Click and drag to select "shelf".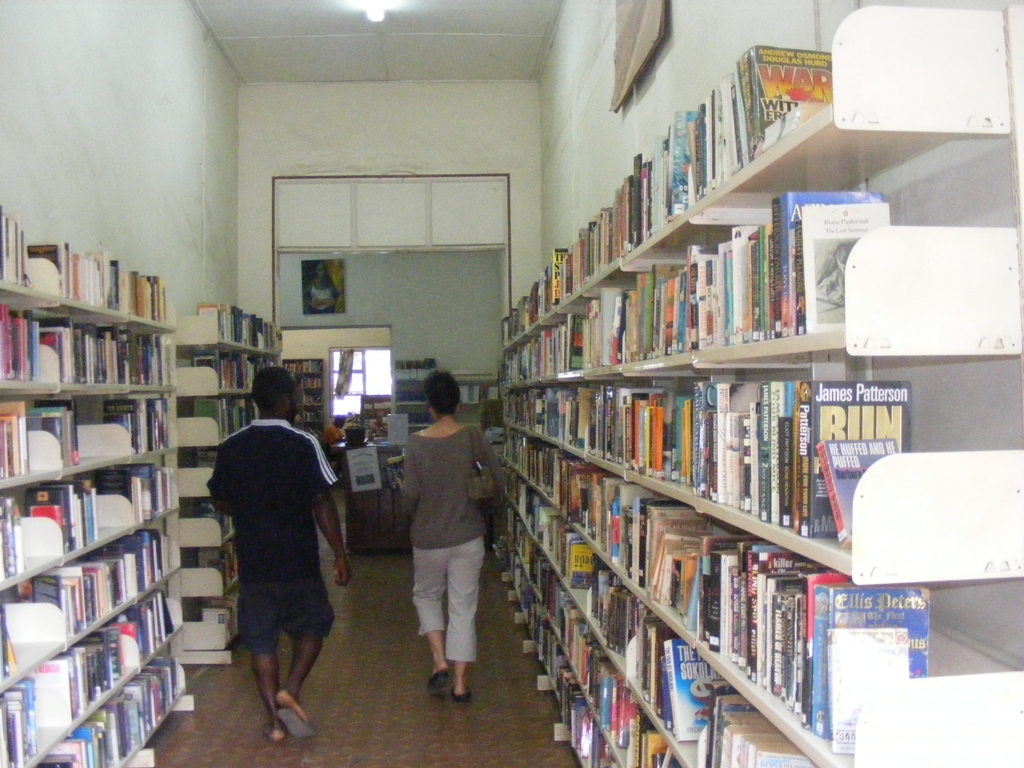
Selection: 0:511:168:687.
